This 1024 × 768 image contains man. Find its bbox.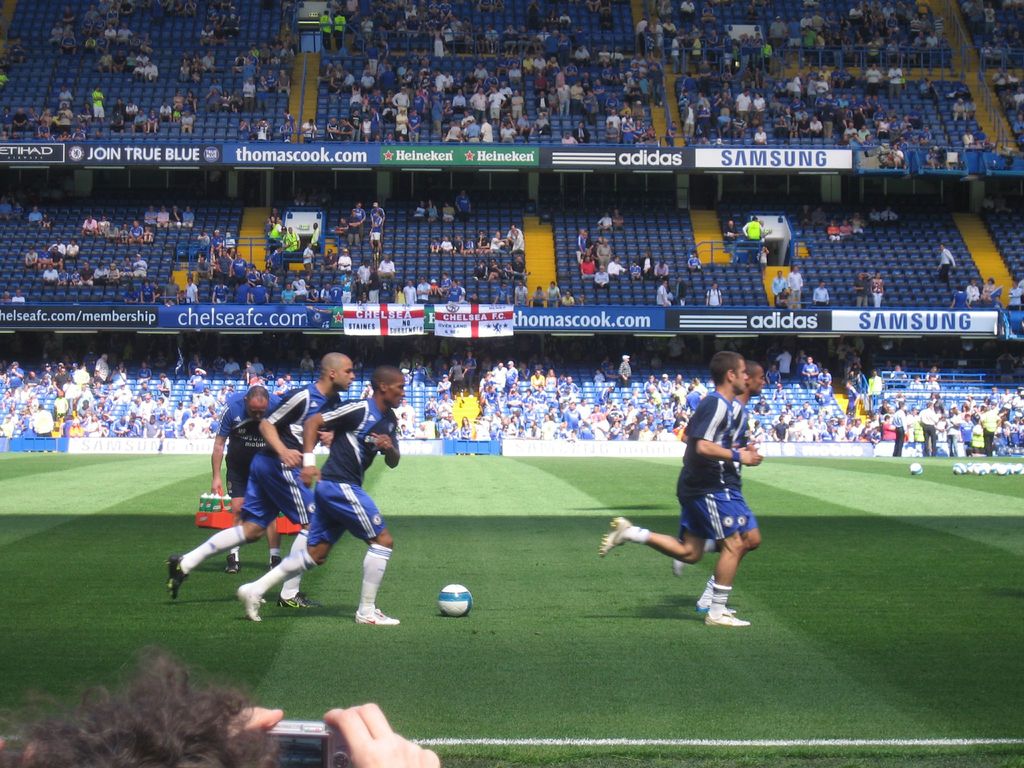
{"x1": 133, "y1": 252, "x2": 147, "y2": 276}.
